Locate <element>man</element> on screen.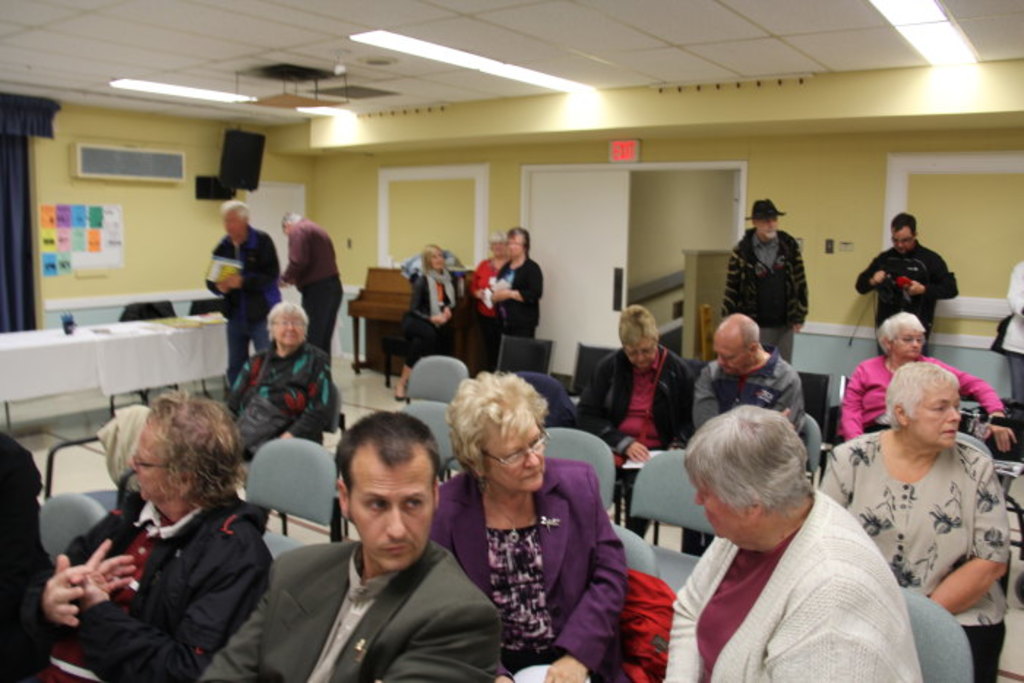
On screen at [left=279, top=211, right=347, bottom=363].
